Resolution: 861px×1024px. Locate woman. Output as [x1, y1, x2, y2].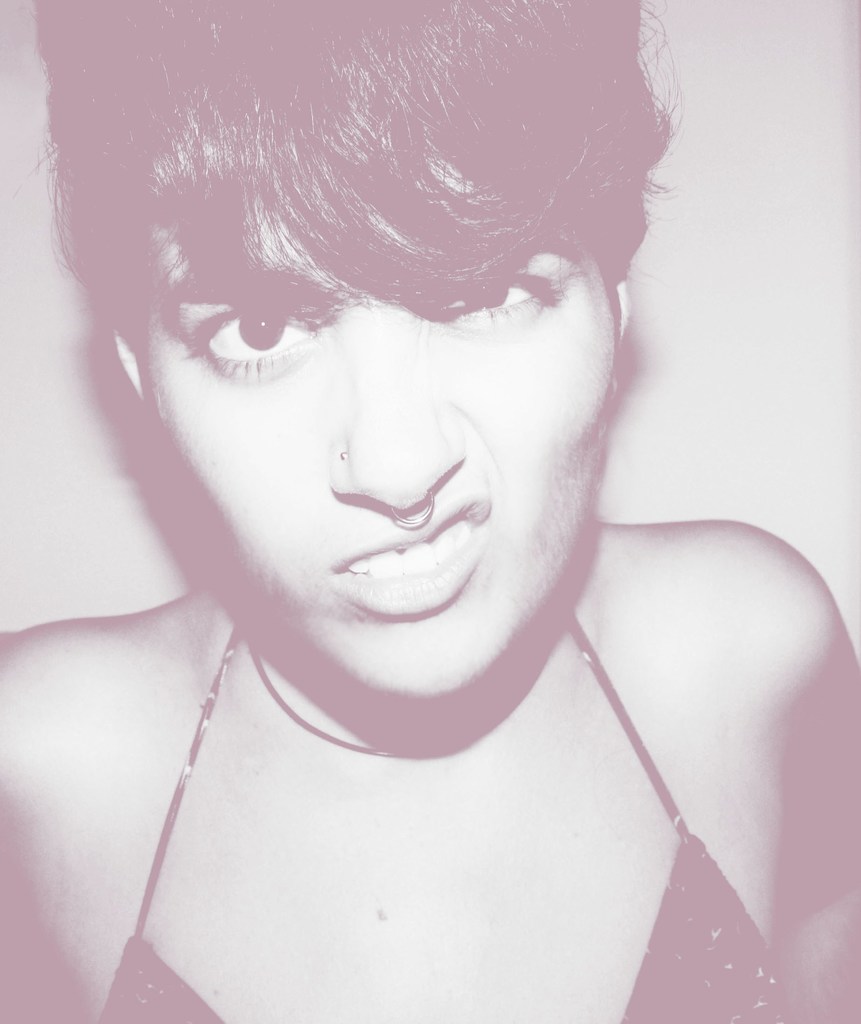
[0, 0, 821, 1022].
